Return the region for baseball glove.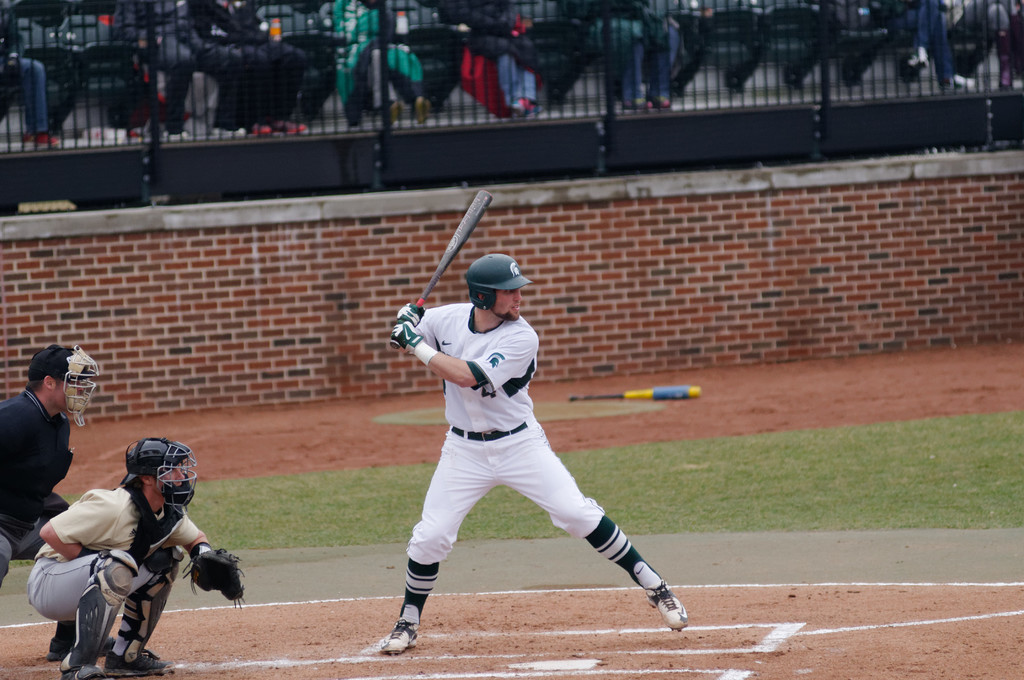
[left=176, top=544, right=244, bottom=608].
